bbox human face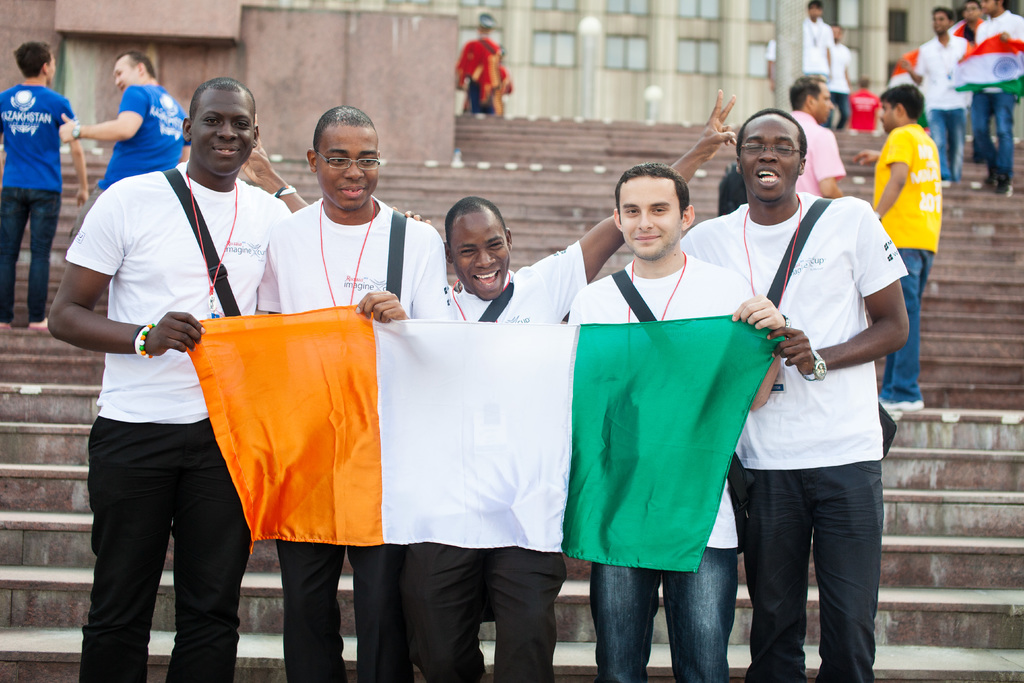
pyautogui.locateOnScreen(317, 120, 380, 210)
